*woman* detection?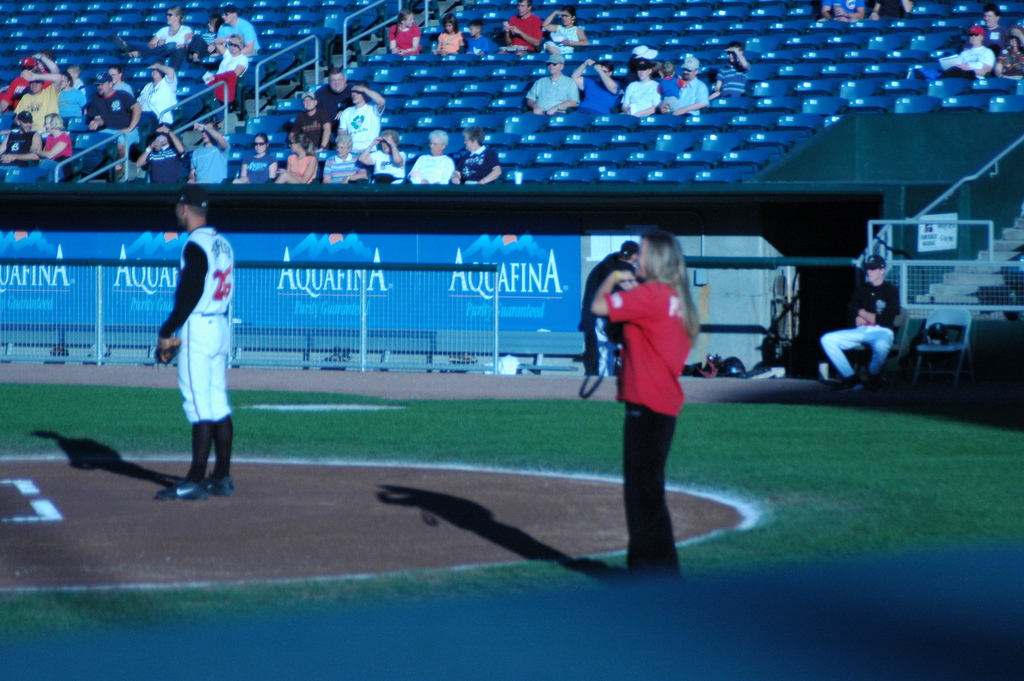
{"x1": 387, "y1": 6, "x2": 423, "y2": 54}
